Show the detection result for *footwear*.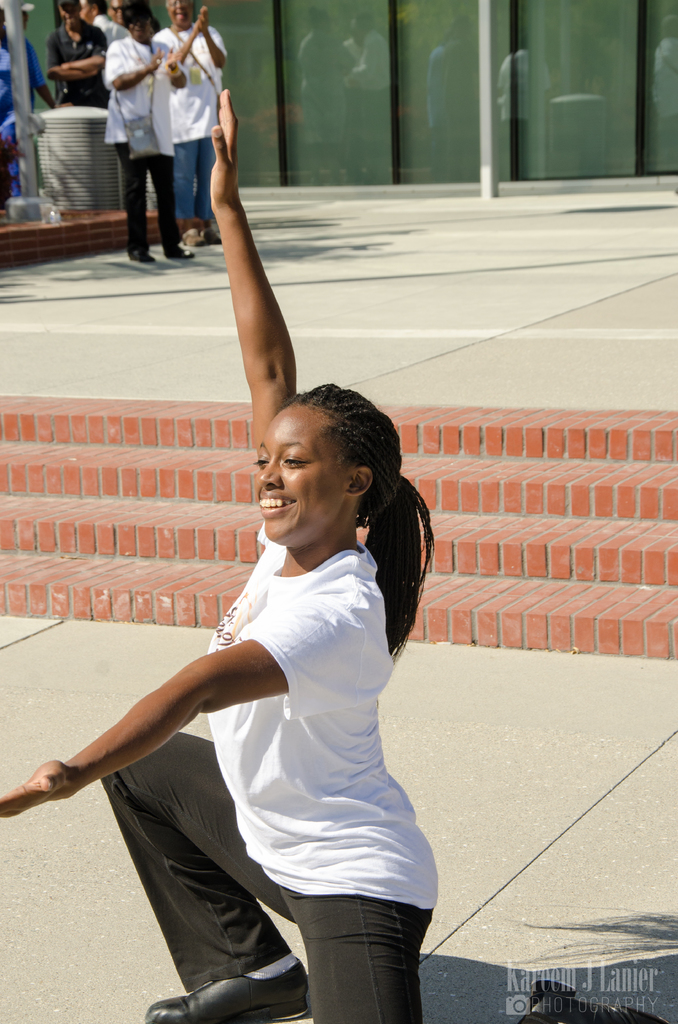
165:250:196:257.
